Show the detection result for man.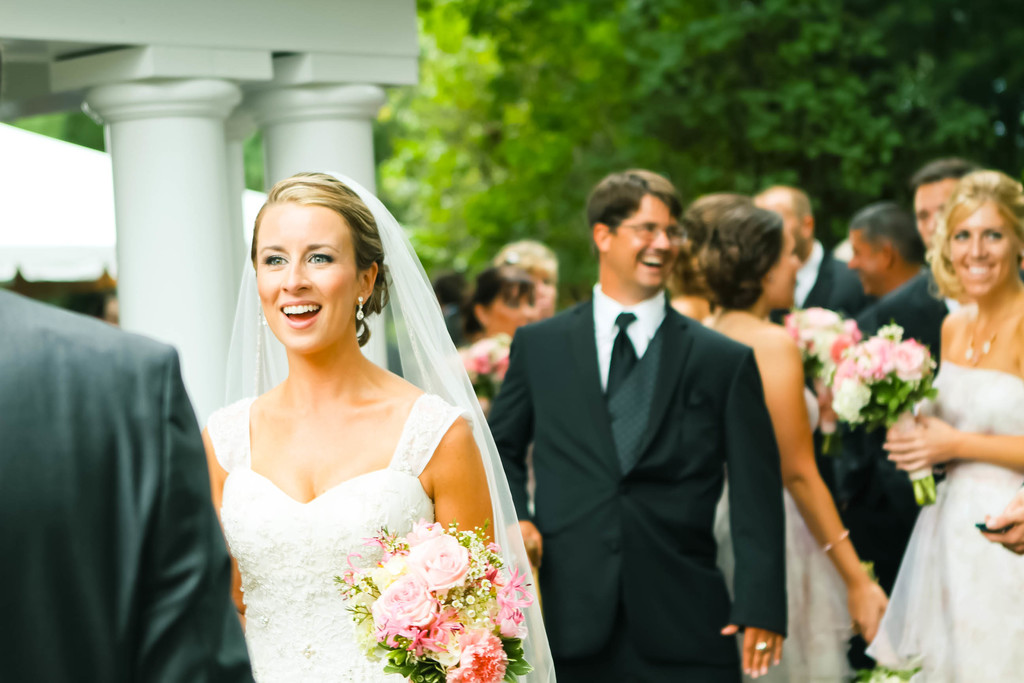
bbox(754, 186, 880, 331).
